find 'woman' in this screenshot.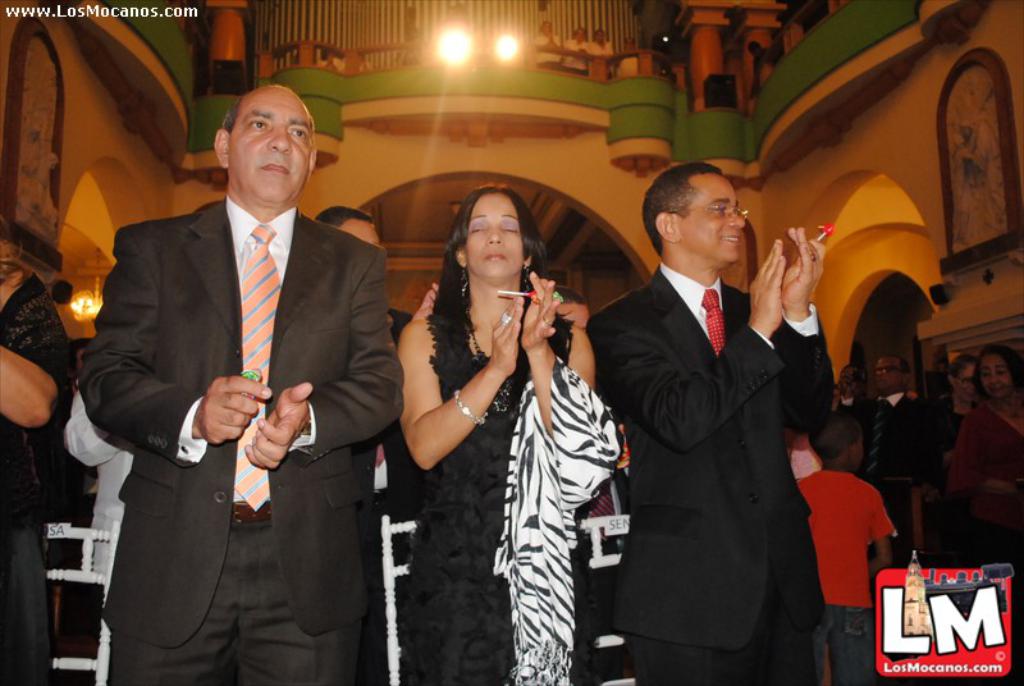
The bounding box for 'woman' is <region>945, 343, 1023, 561</region>.
